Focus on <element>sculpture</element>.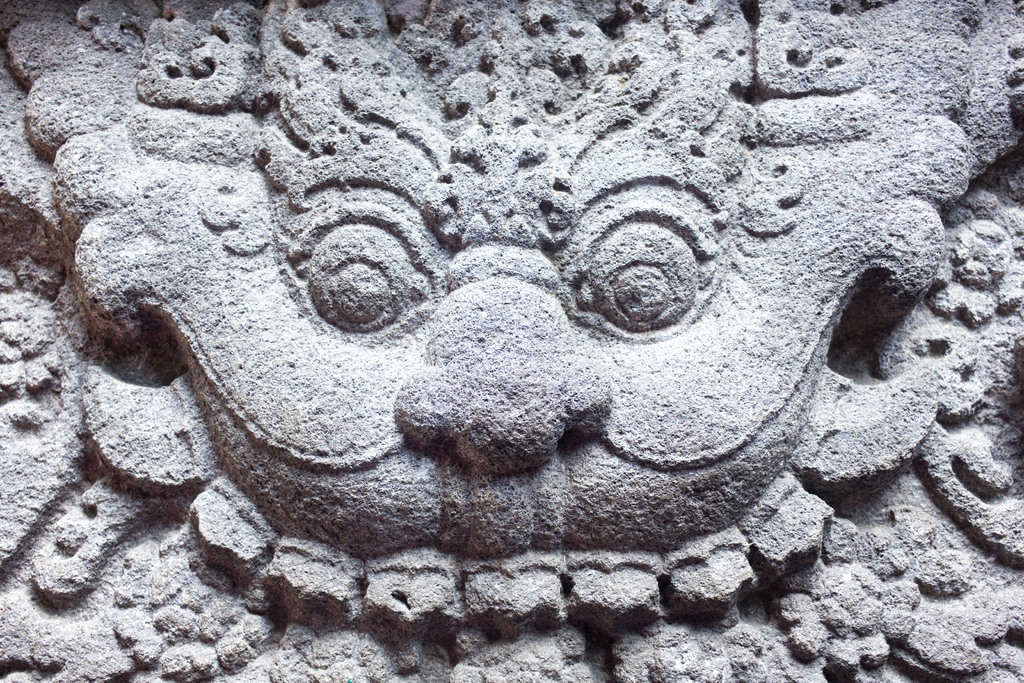
Focused at left=0, top=0, right=1009, bottom=621.
